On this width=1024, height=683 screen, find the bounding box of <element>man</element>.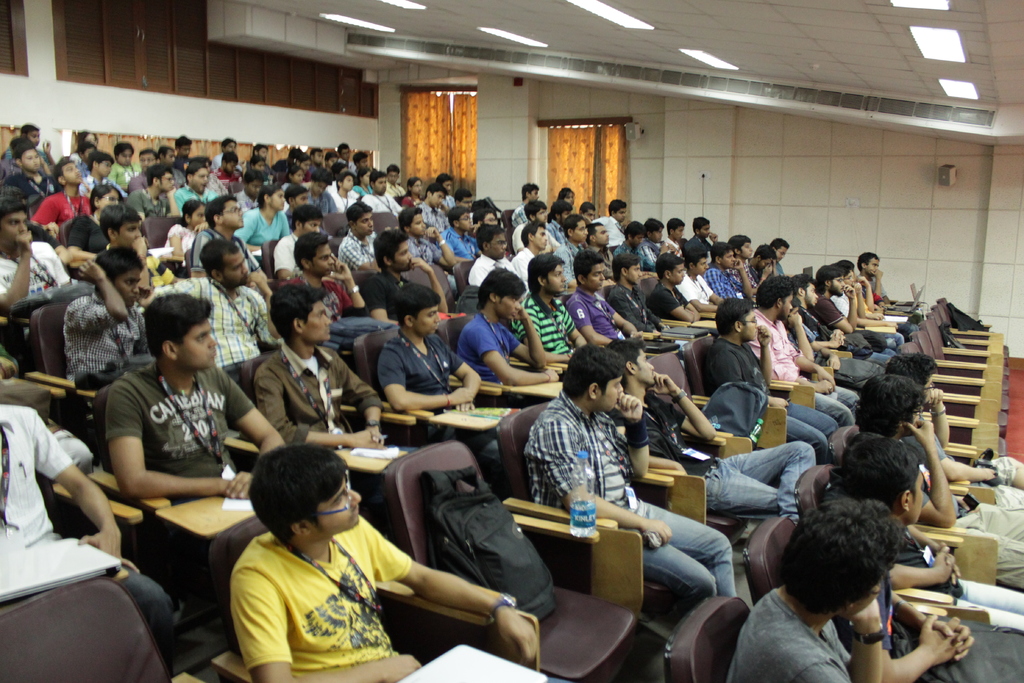
Bounding box: crop(172, 138, 194, 175).
